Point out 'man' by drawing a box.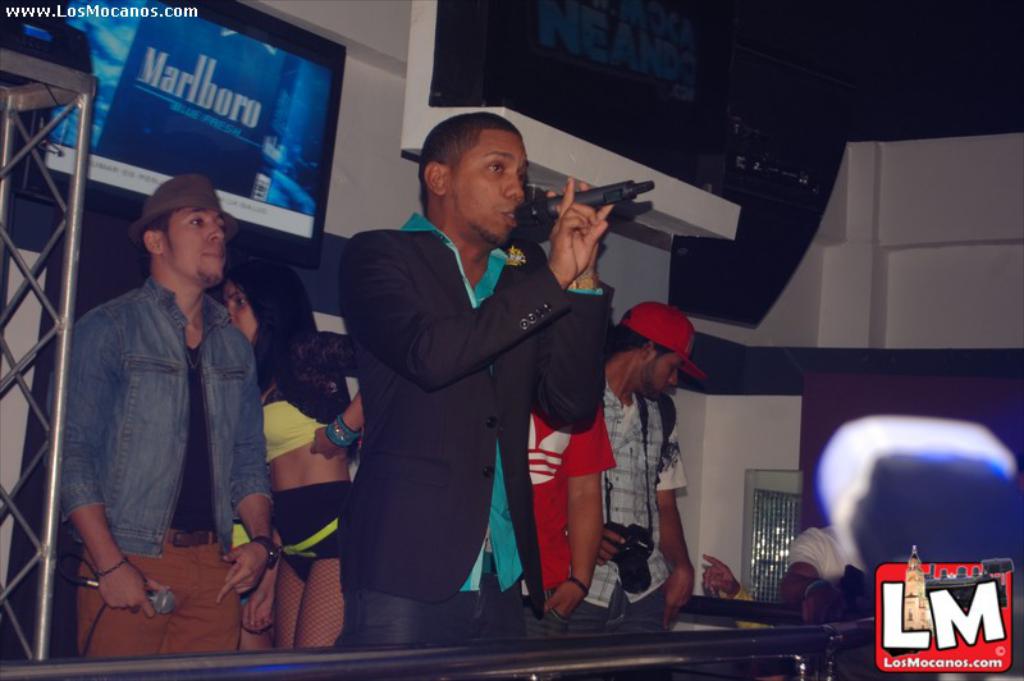
(x1=521, y1=398, x2=614, y2=644).
